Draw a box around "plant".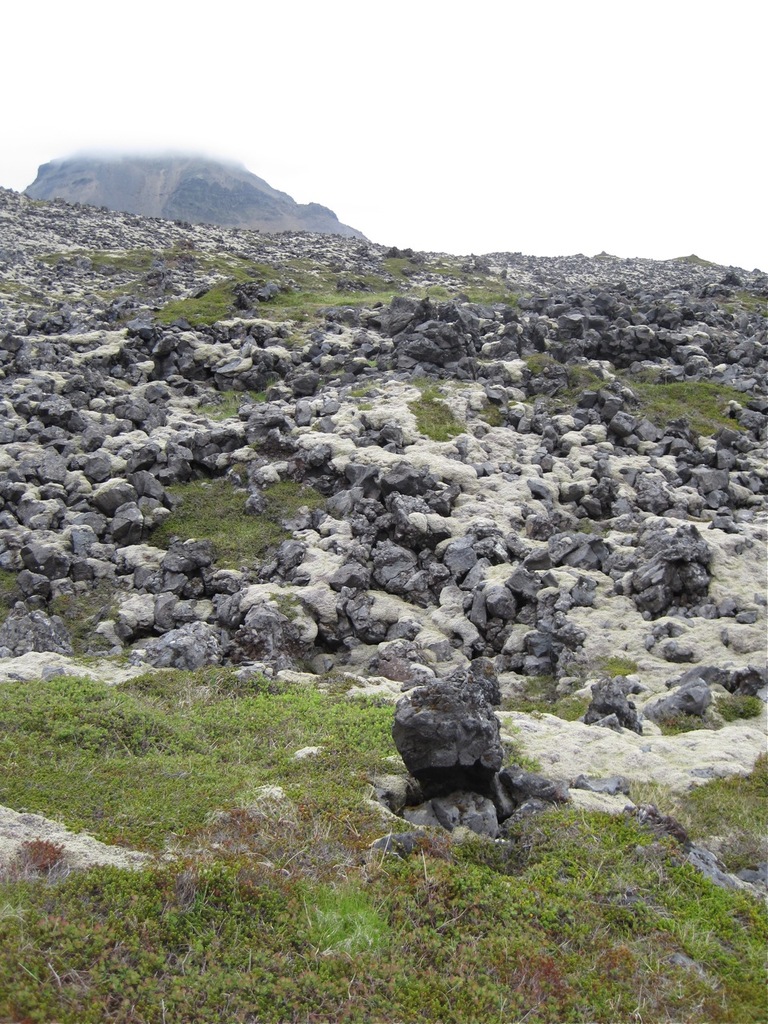
x1=139 y1=258 x2=273 y2=343.
